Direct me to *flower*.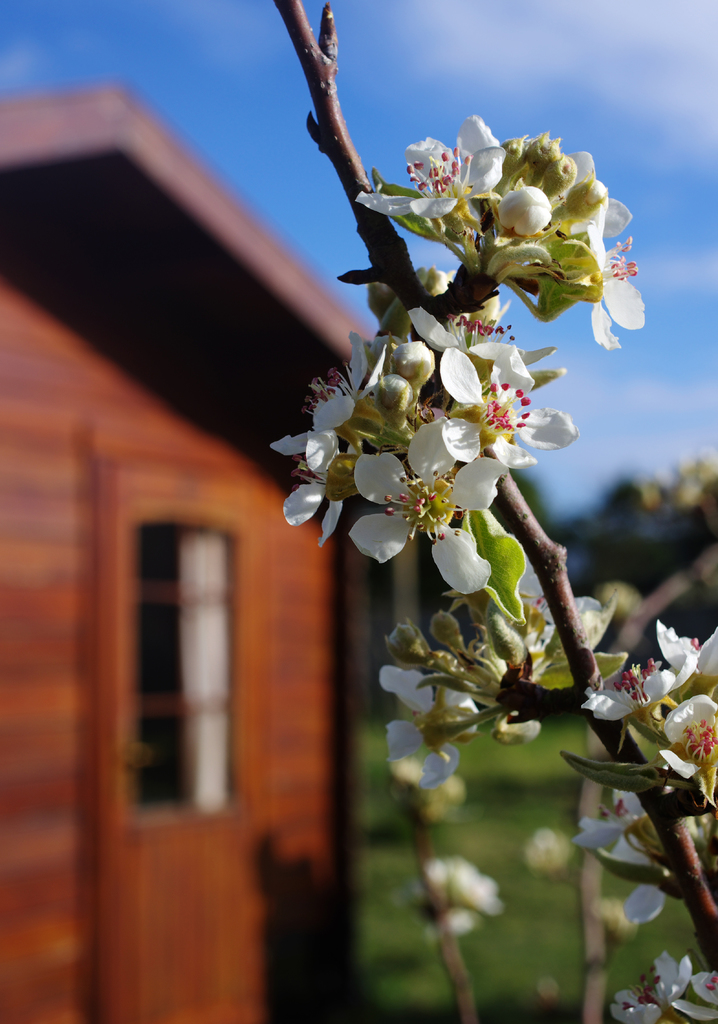
Direction: box=[429, 848, 513, 932].
